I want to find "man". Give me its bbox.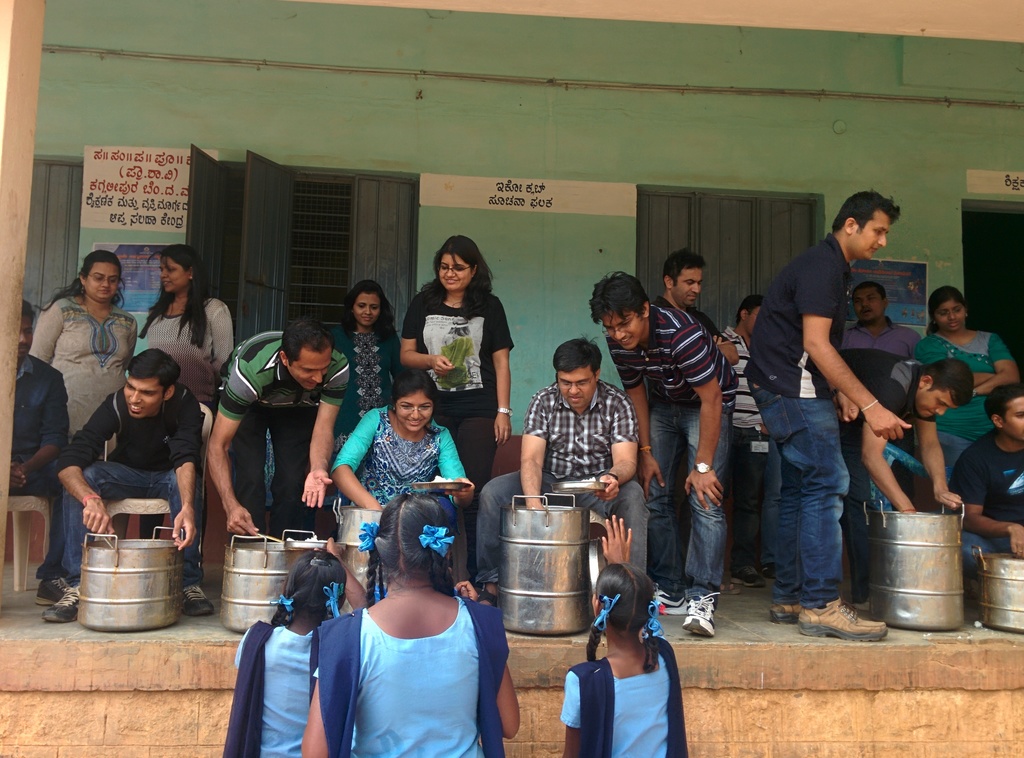
[719, 296, 767, 590].
